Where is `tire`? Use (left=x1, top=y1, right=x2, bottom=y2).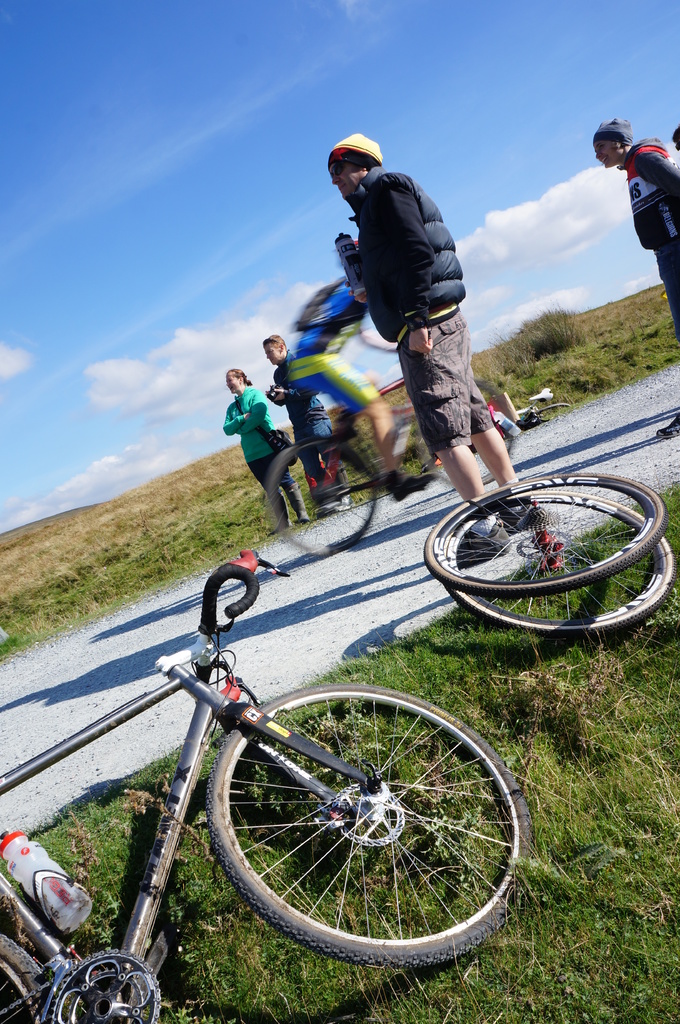
(left=265, top=436, right=379, bottom=557).
